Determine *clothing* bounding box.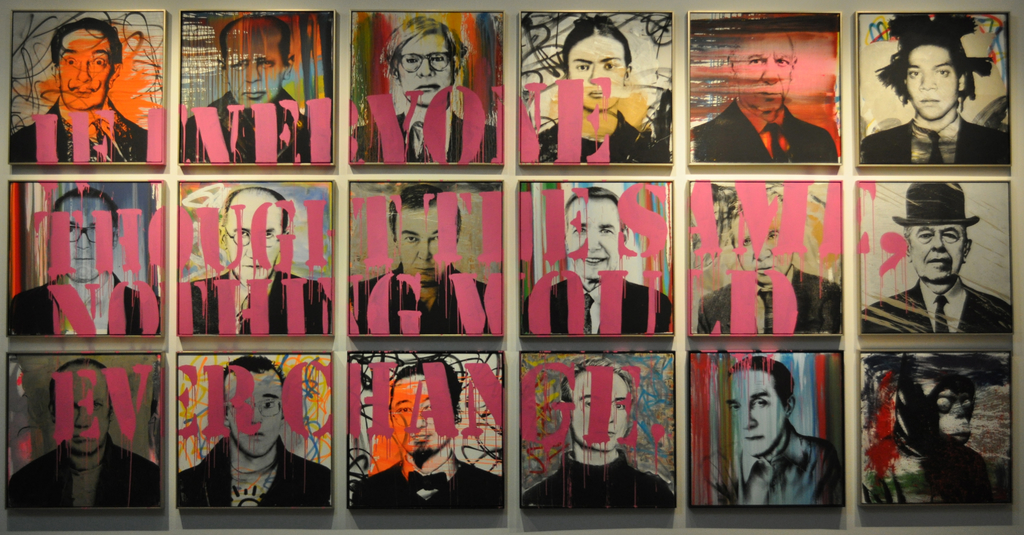
Determined: bbox=[861, 436, 1014, 501].
